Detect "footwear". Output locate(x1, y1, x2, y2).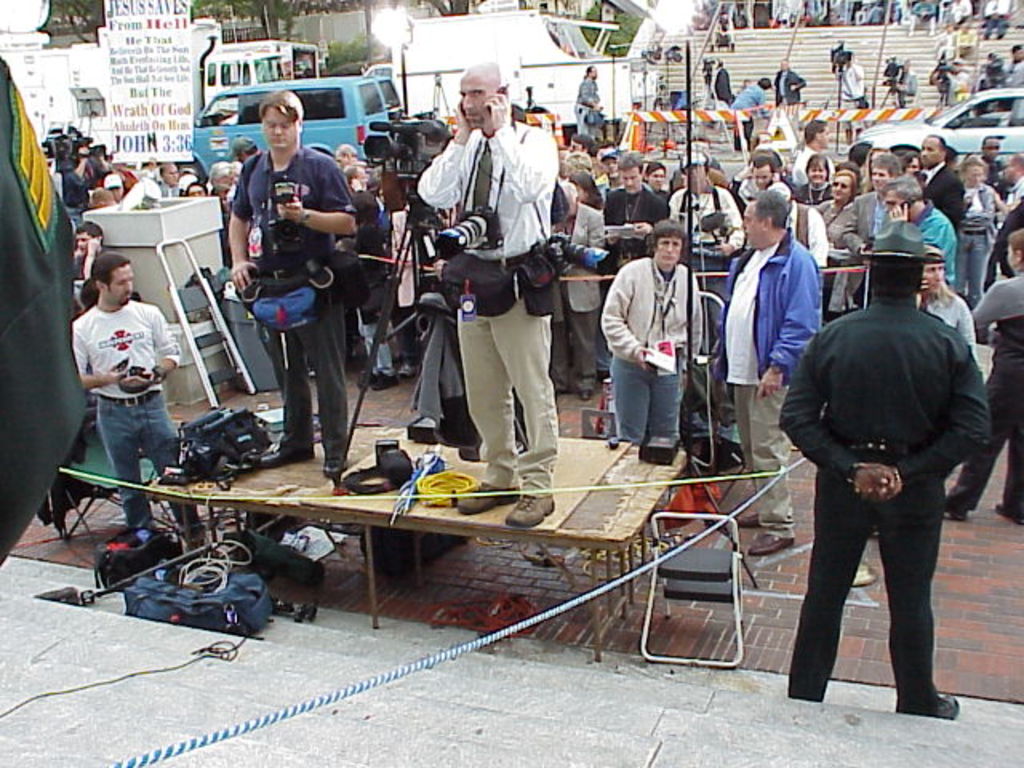
locate(504, 491, 554, 523).
